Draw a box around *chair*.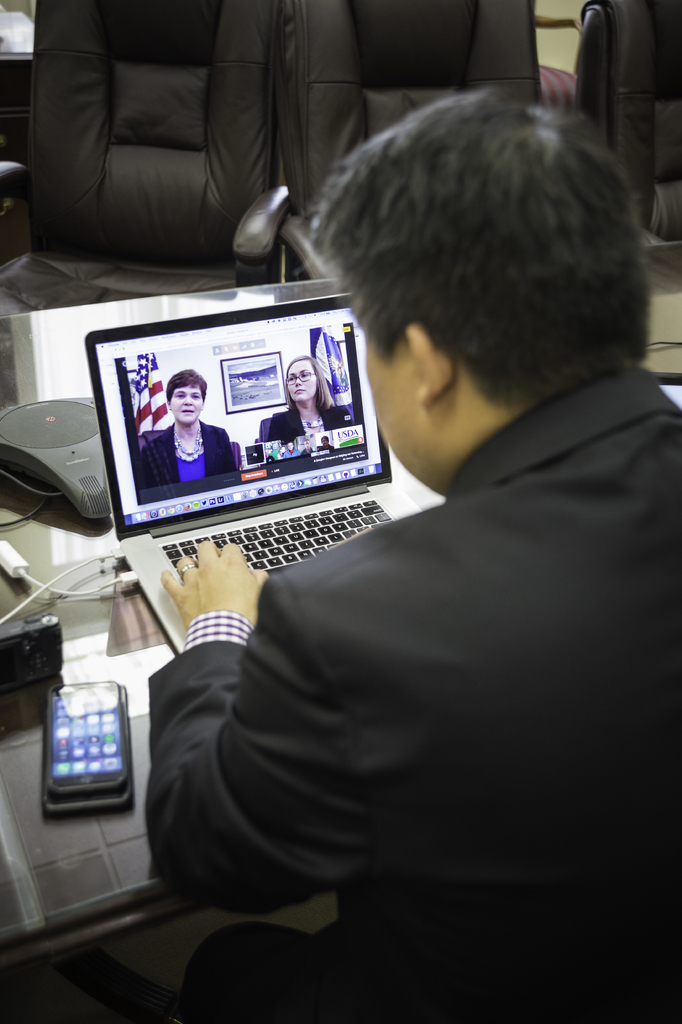
278/0/547/287.
